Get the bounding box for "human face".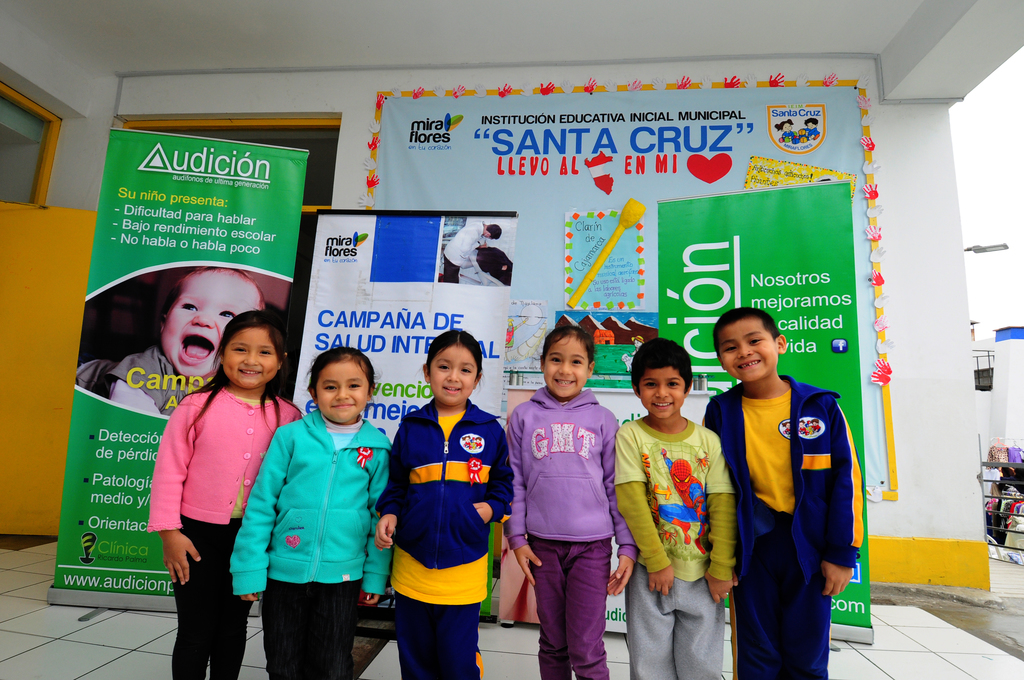
box(160, 271, 257, 379).
